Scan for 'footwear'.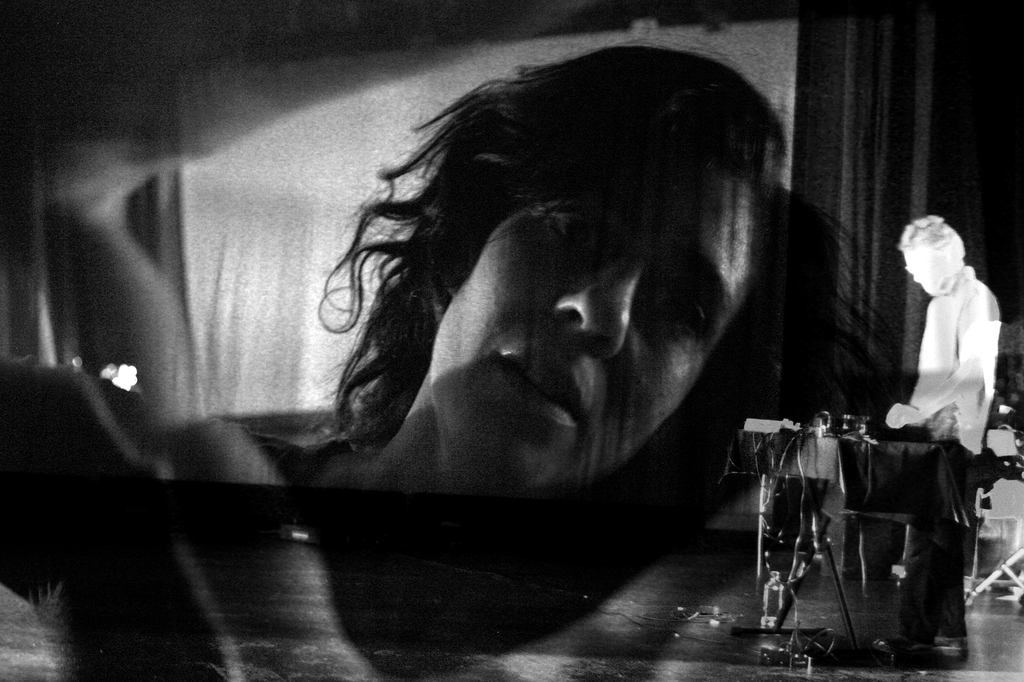
Scan result: (931,636,968,667).
